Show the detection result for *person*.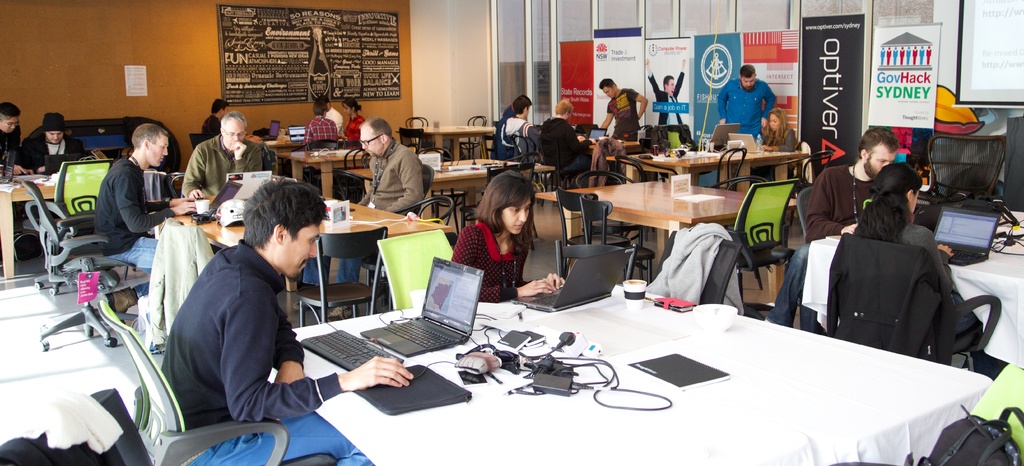
l=490, t=90, r=532, b=163.
